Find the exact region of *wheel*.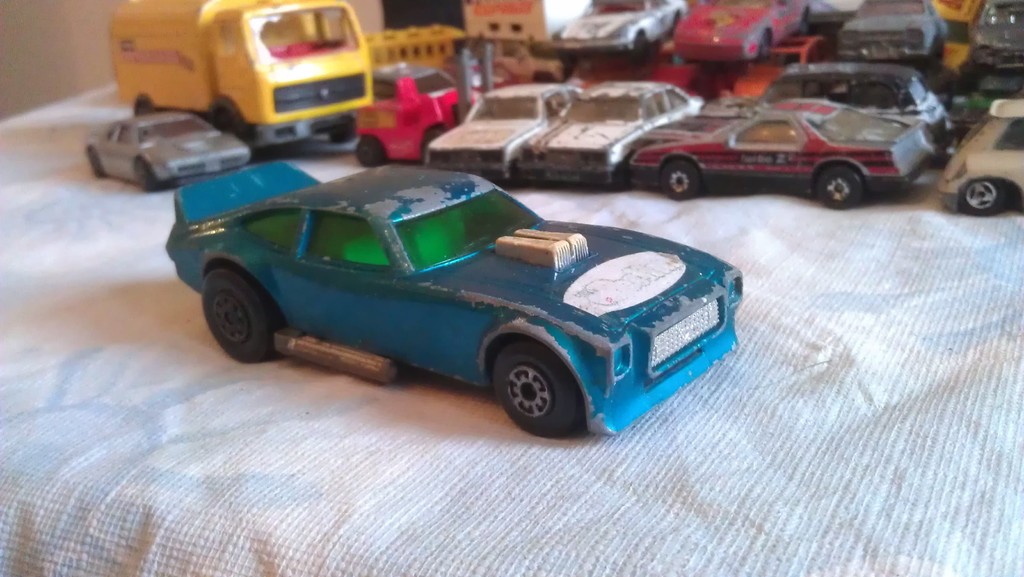
Exact region: <region>493, 343, 583, 438</region>.
